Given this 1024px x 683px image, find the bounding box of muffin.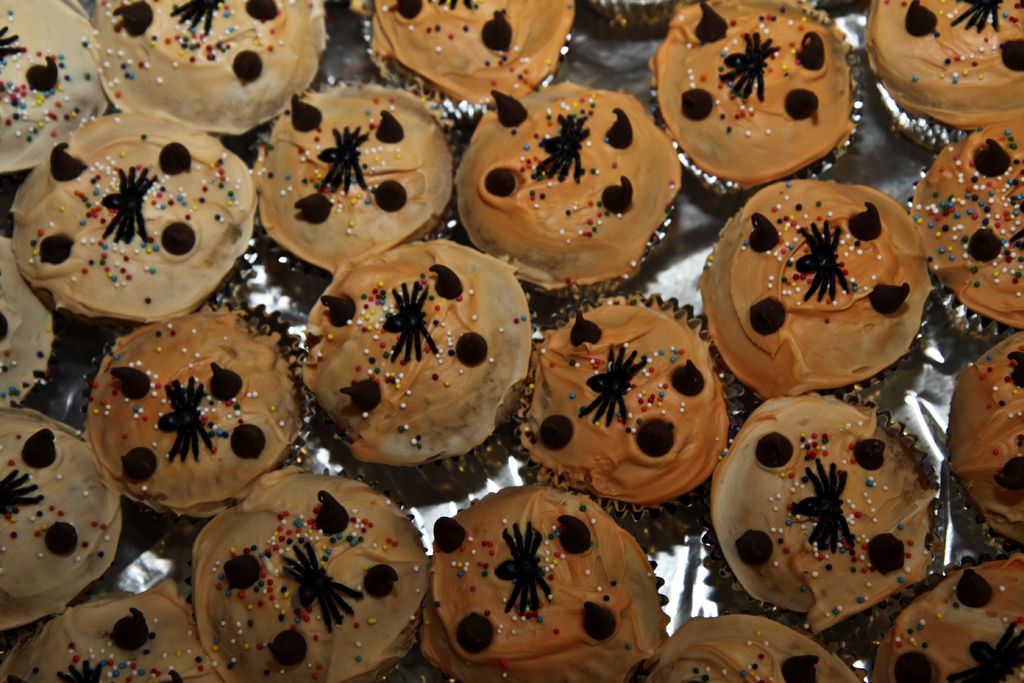
locate(687, 170, 939, 403).
